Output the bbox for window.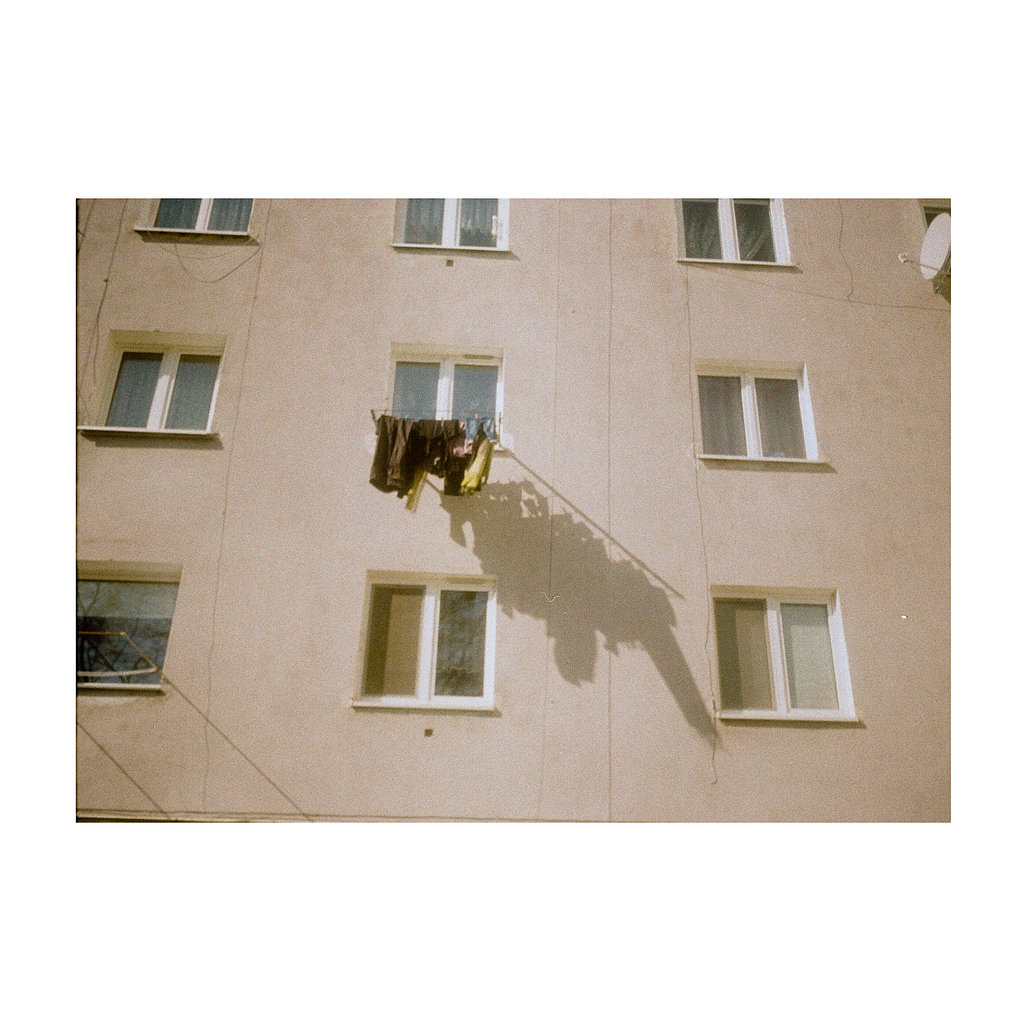
box(386, 341, 503, 451).
